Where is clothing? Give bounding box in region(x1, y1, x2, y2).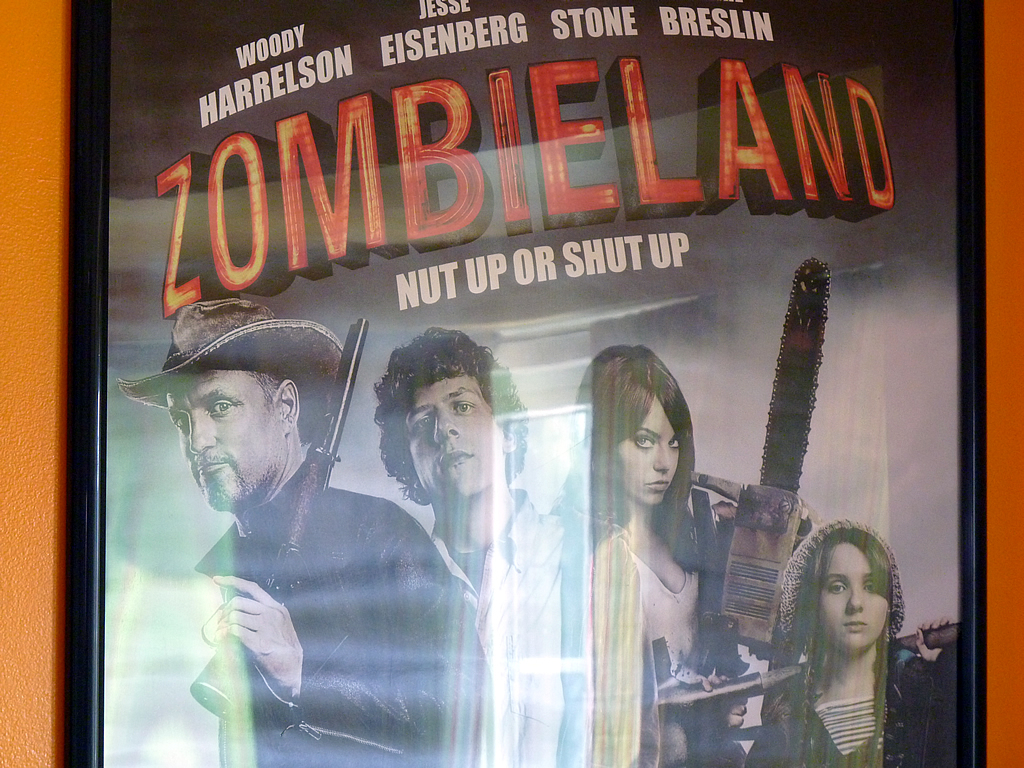
region(593, 520, 707, 767).
